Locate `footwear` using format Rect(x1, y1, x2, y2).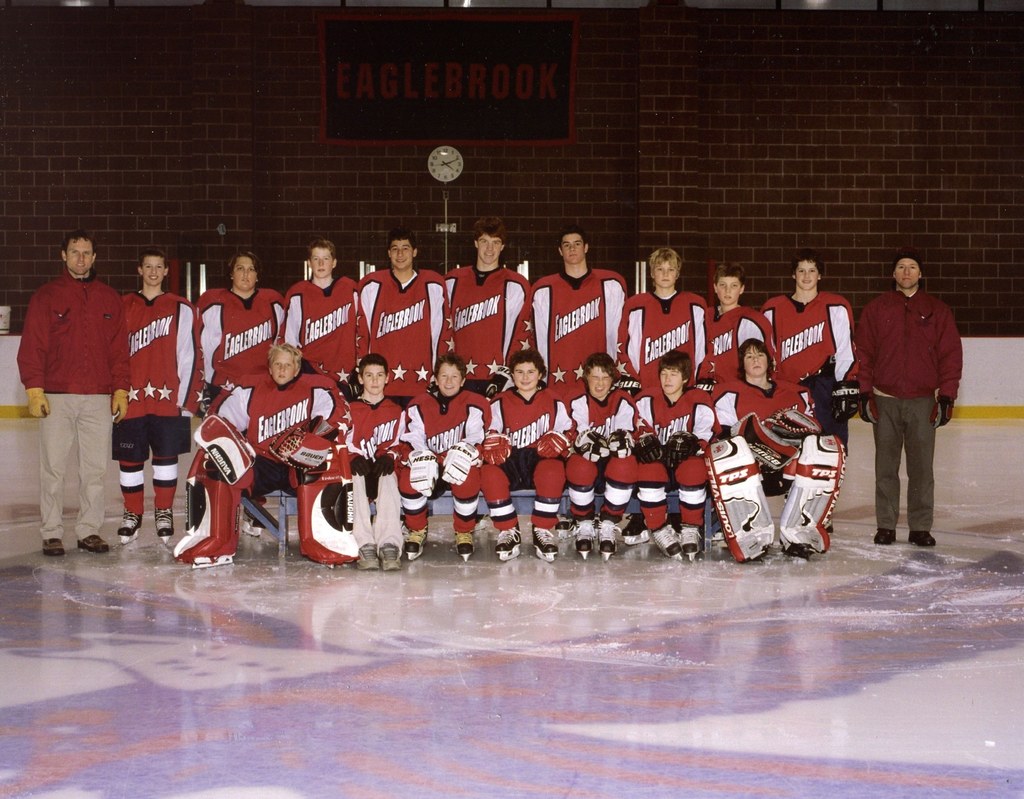
Rect(909, 534, 936, 547).
